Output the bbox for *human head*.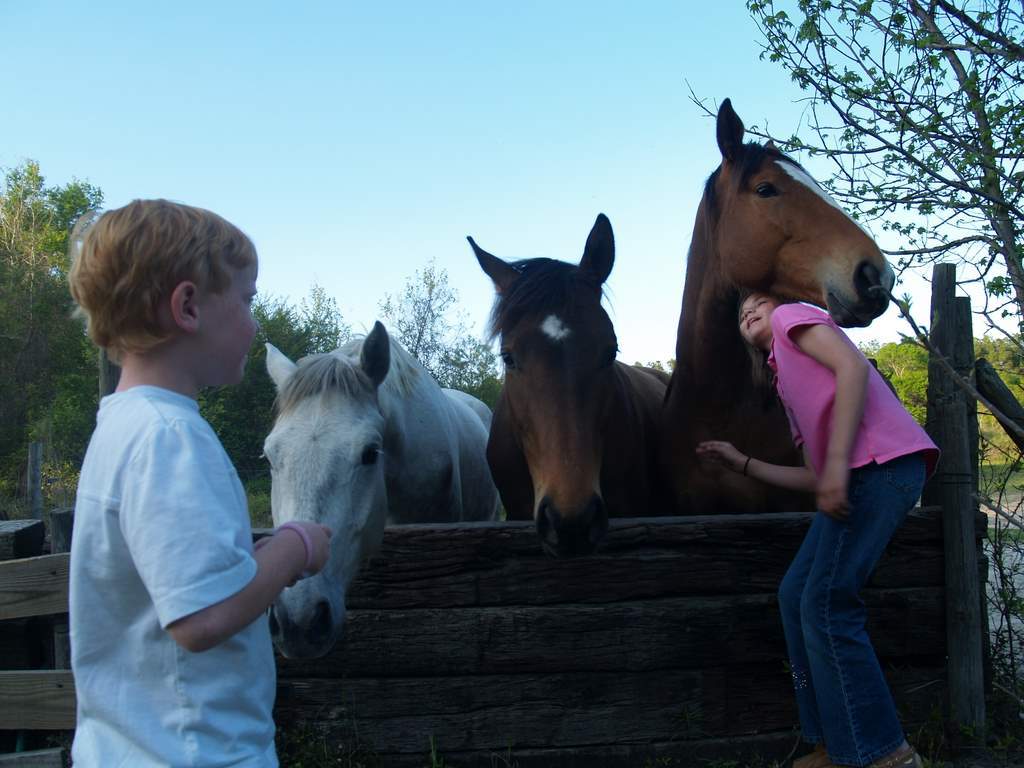
x1=737 y1=291 x2=785 y2=350.
